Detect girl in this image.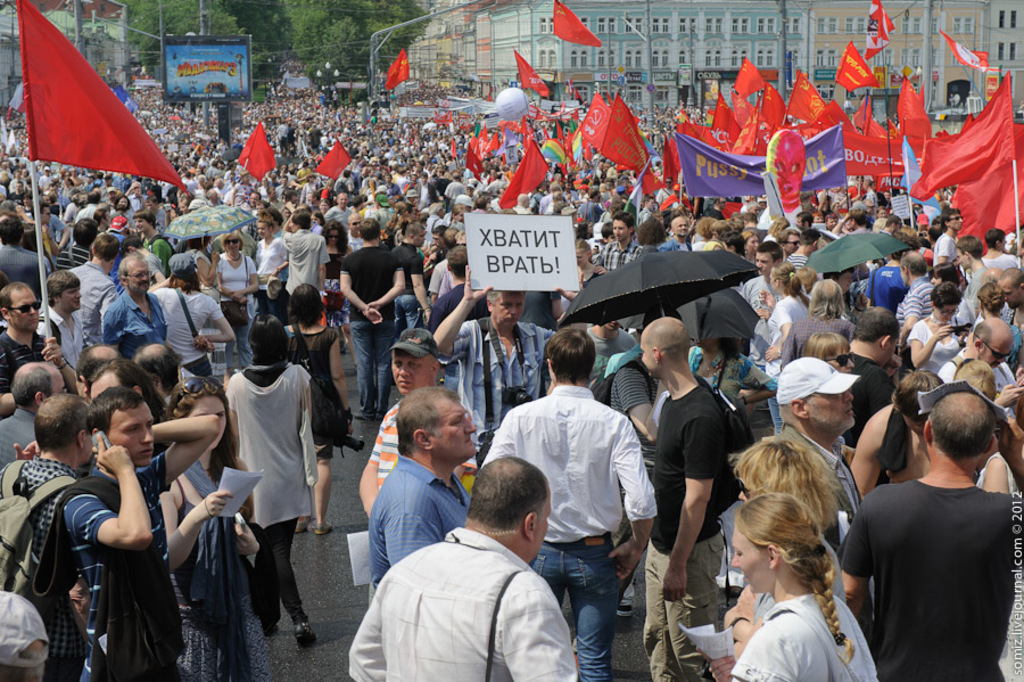
Detection: l=214, t=231, r=251, b=368.
